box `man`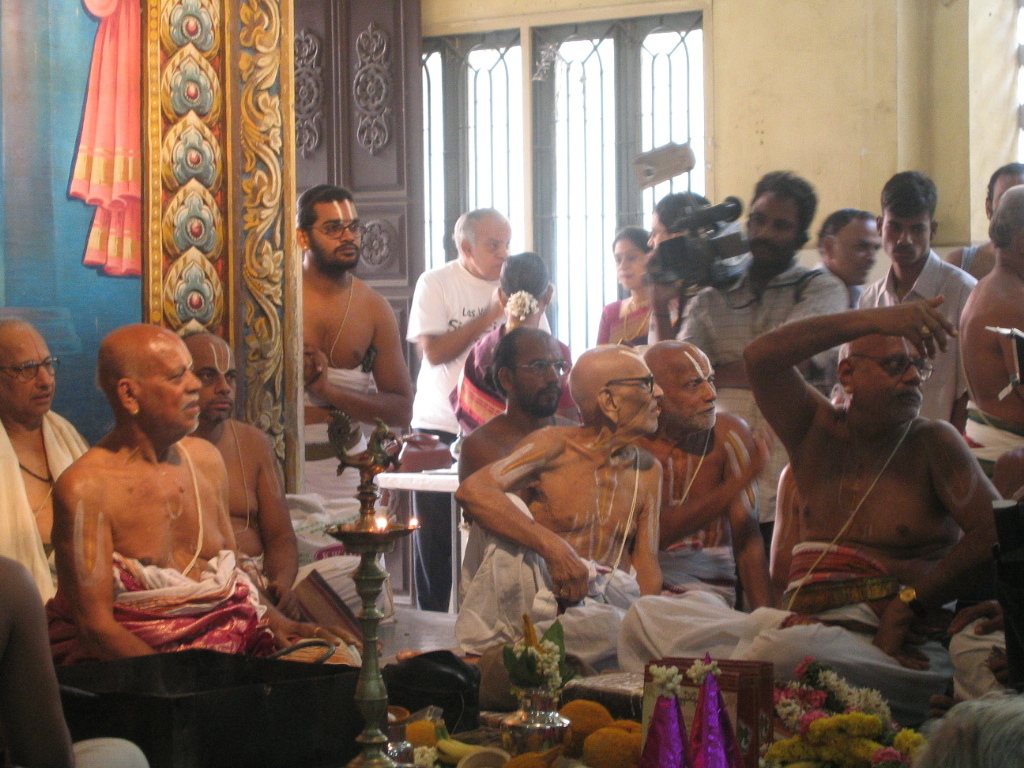
(left=639, top=173, right=841, bottom=518)
